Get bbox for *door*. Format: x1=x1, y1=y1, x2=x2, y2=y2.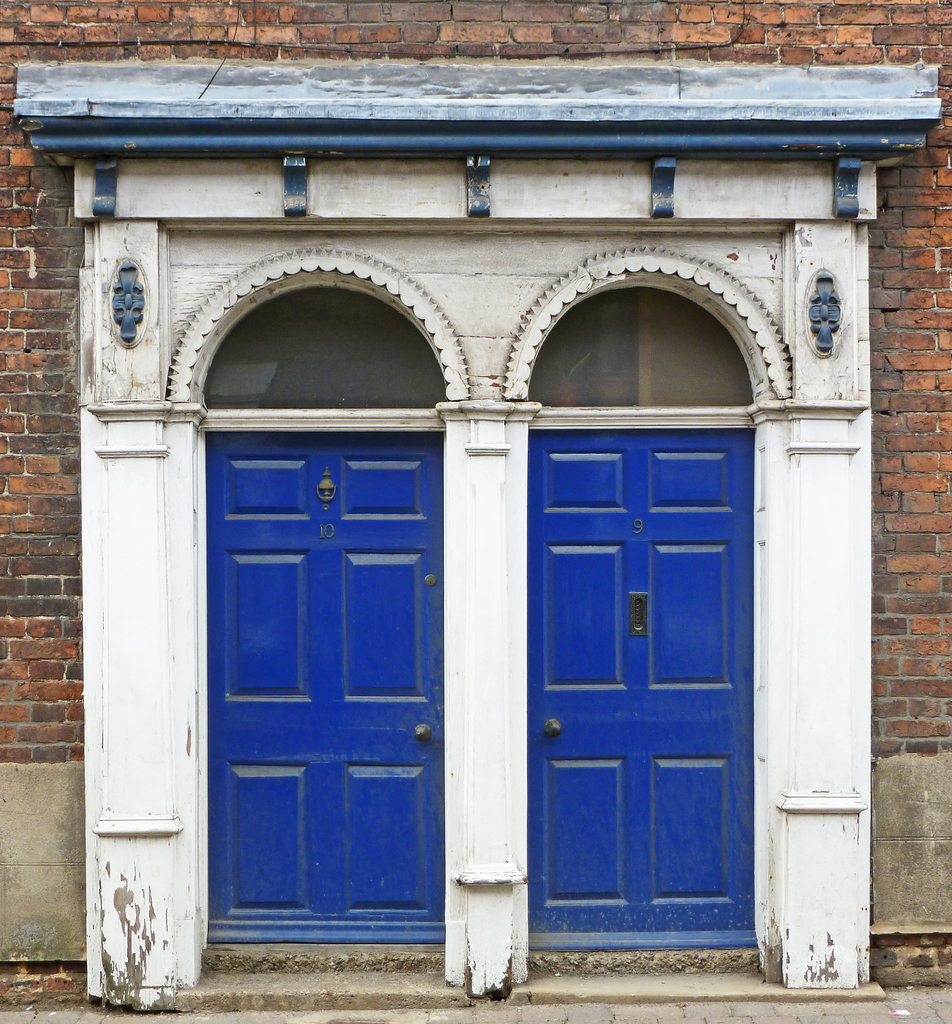
x1=529, y1=428, x2=757, y2=945.
